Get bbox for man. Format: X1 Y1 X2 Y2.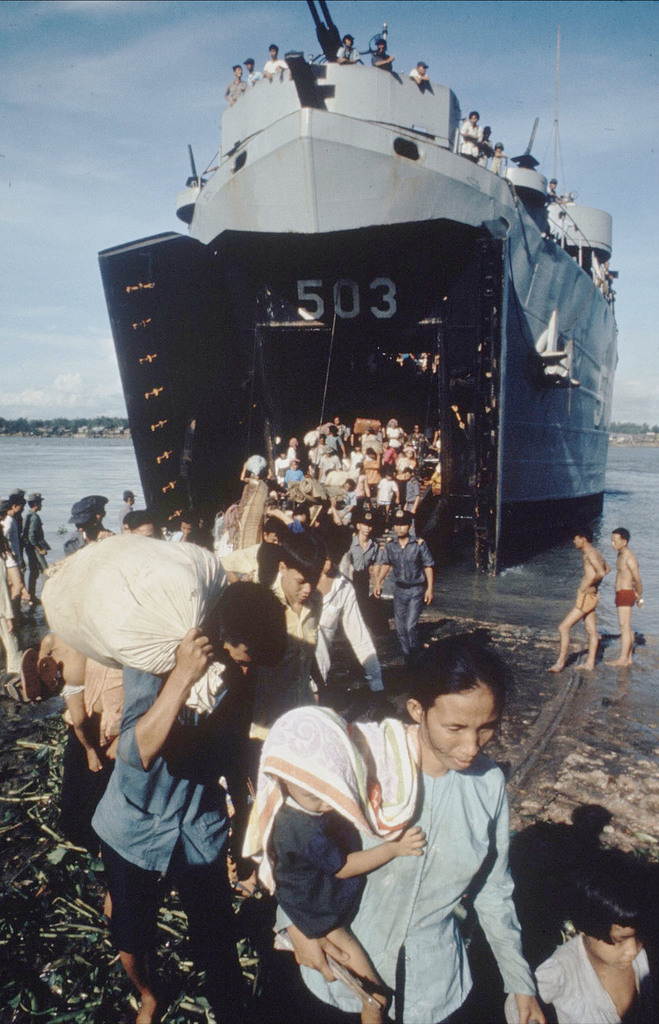
260 41 290 77.
